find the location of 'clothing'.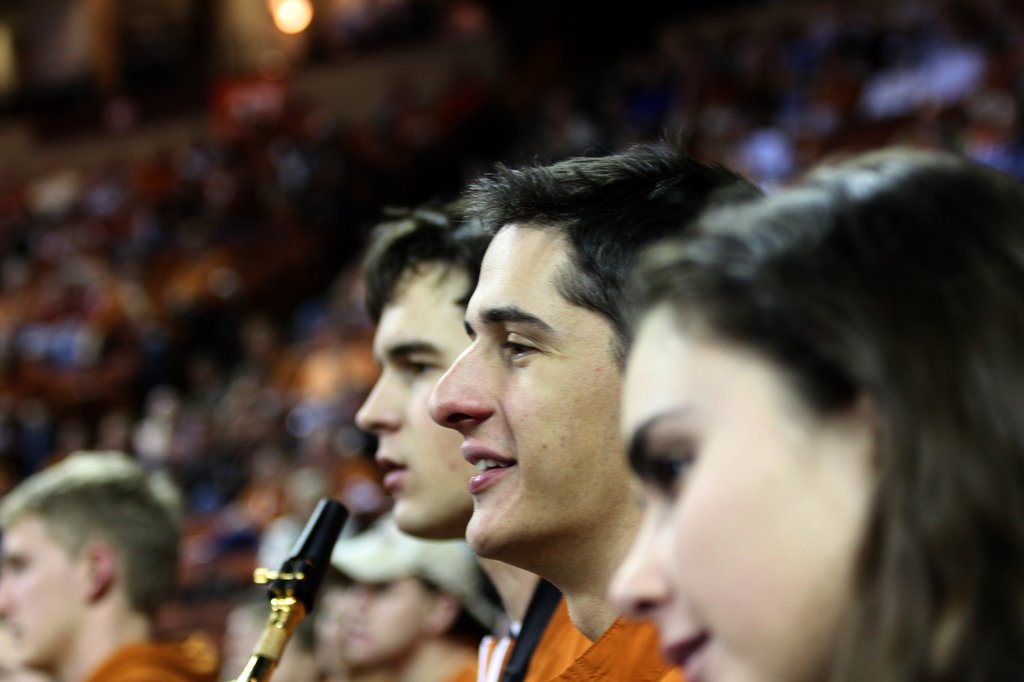
Location: 451/599/571/681.
